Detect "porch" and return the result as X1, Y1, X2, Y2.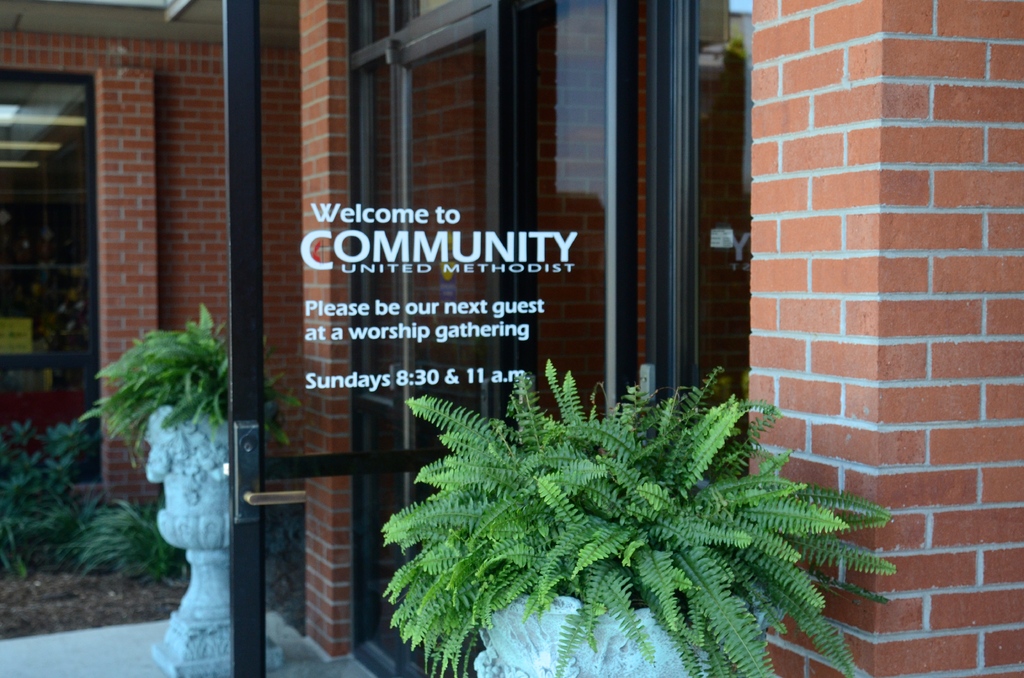
0, 506, 481, 677.
